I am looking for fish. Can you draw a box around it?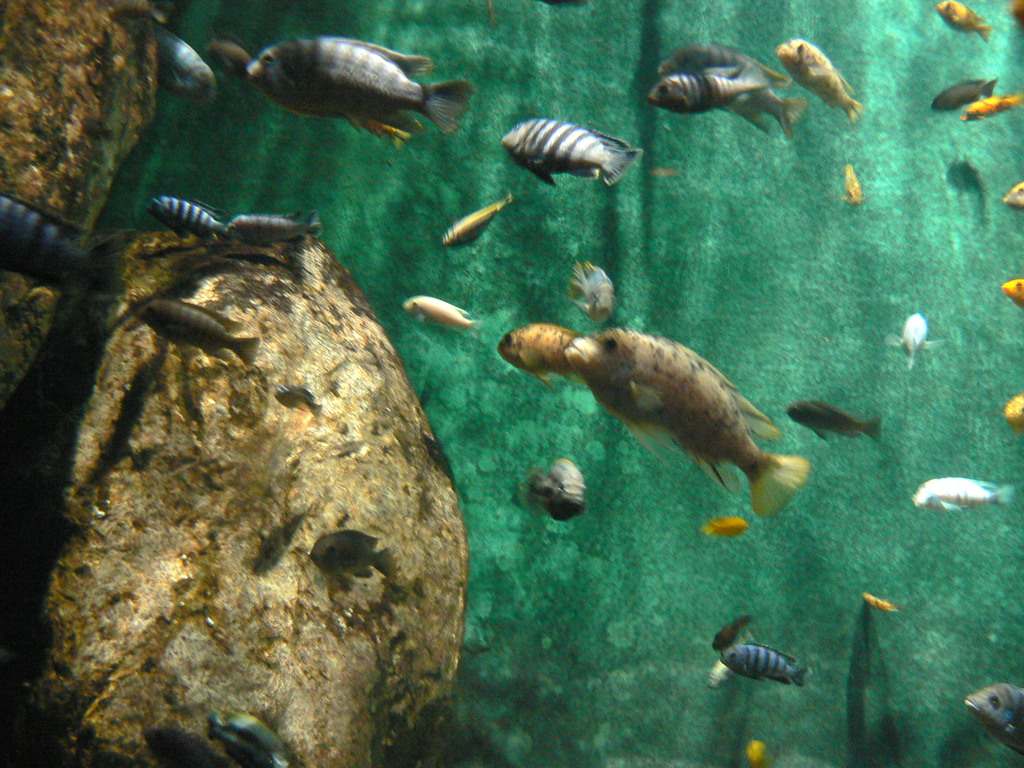
Sure, the bounding box is BBox(884, 305, 944, 373).
